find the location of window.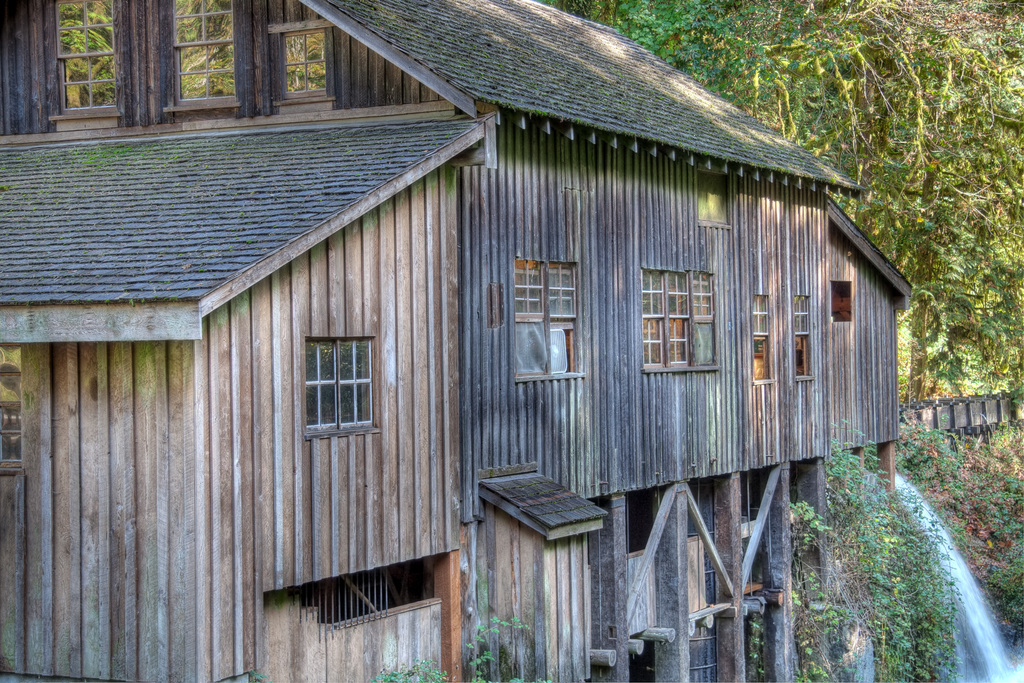
Location: Rect(697, 165, 733, 229).
